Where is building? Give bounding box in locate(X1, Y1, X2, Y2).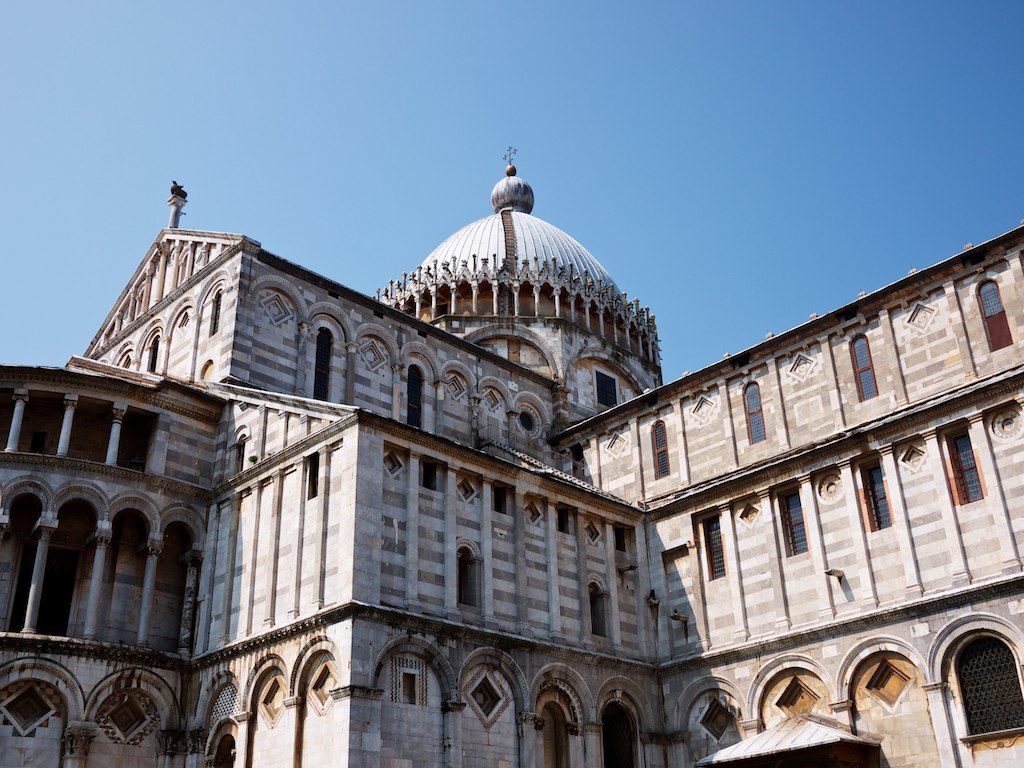
locate(0, 146, 1023, 767).
